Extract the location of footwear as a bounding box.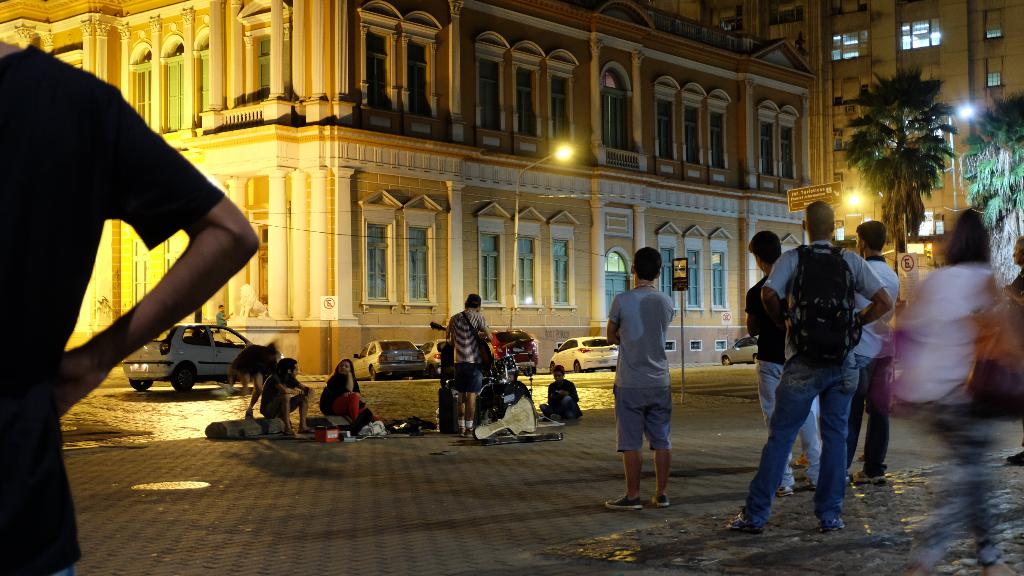
457, 423, 466, 437.
